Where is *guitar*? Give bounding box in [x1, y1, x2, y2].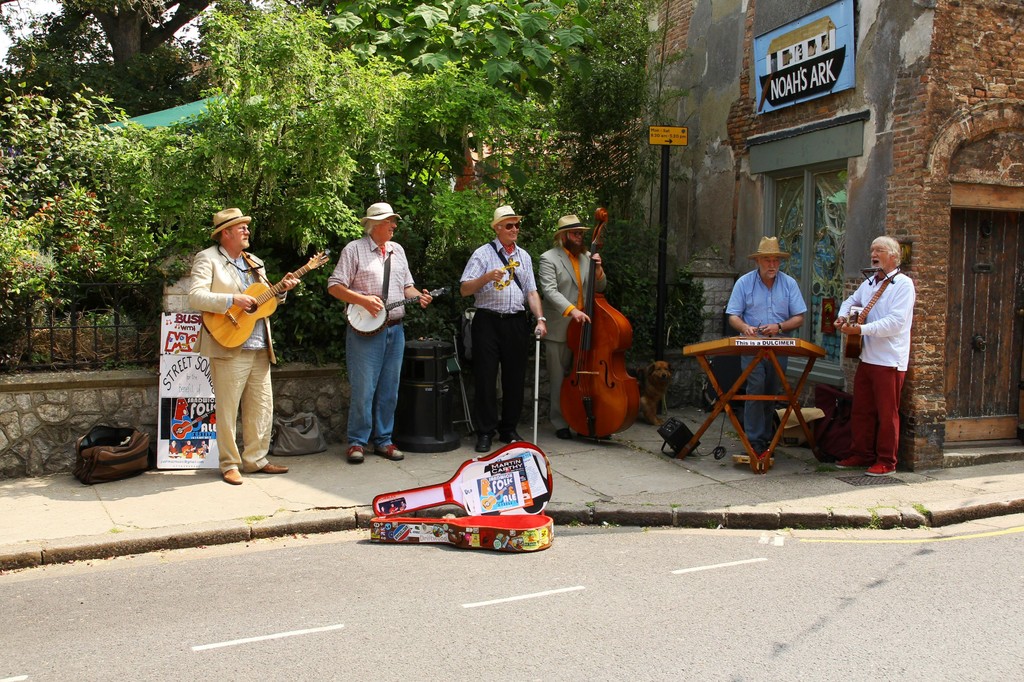
[346, 280, 457, 340].
